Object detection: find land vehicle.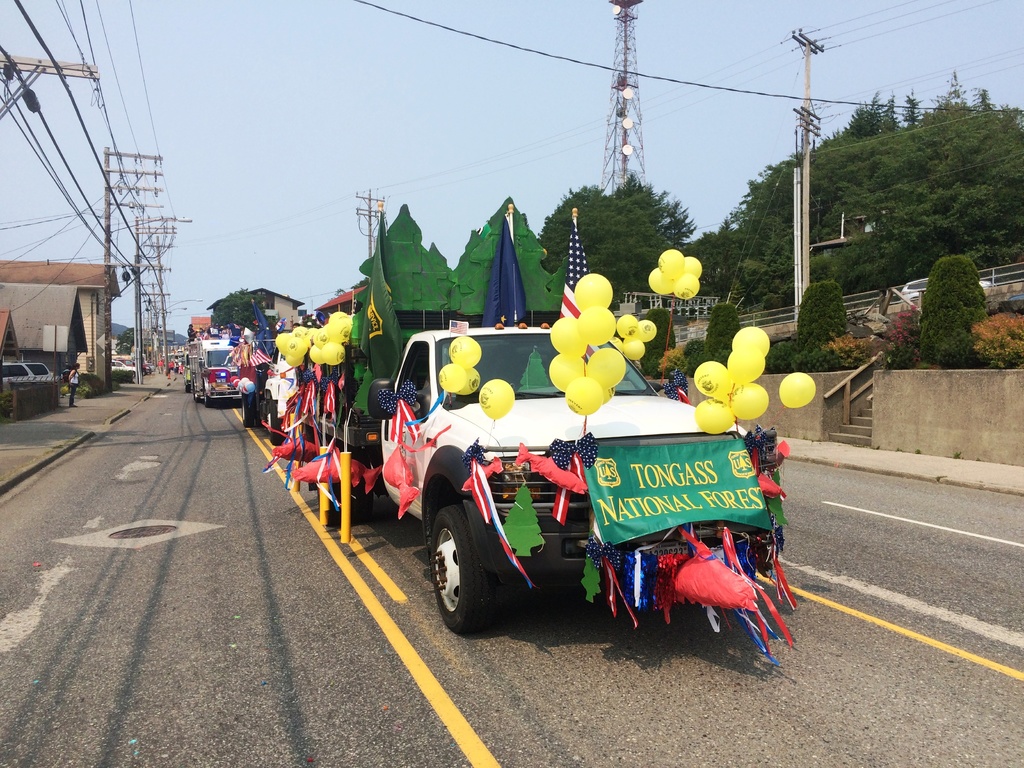
select_region(128, 362, 150, 371).
